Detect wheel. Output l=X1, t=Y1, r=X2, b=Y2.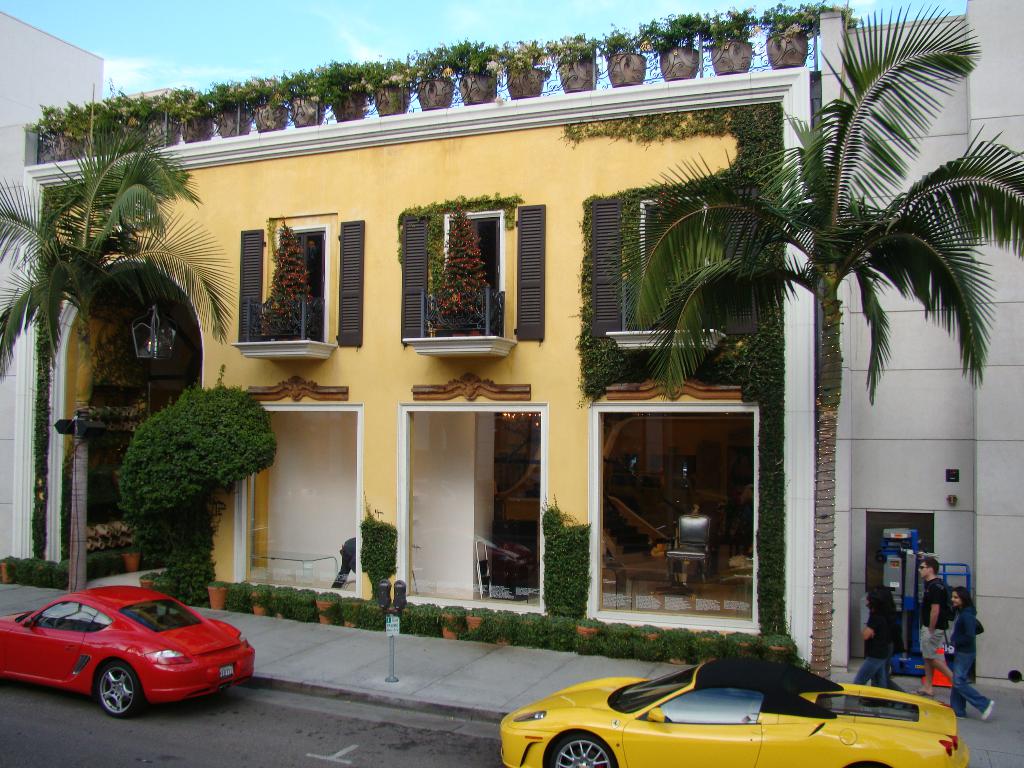
l=97, t=660, r=138, b=716.
